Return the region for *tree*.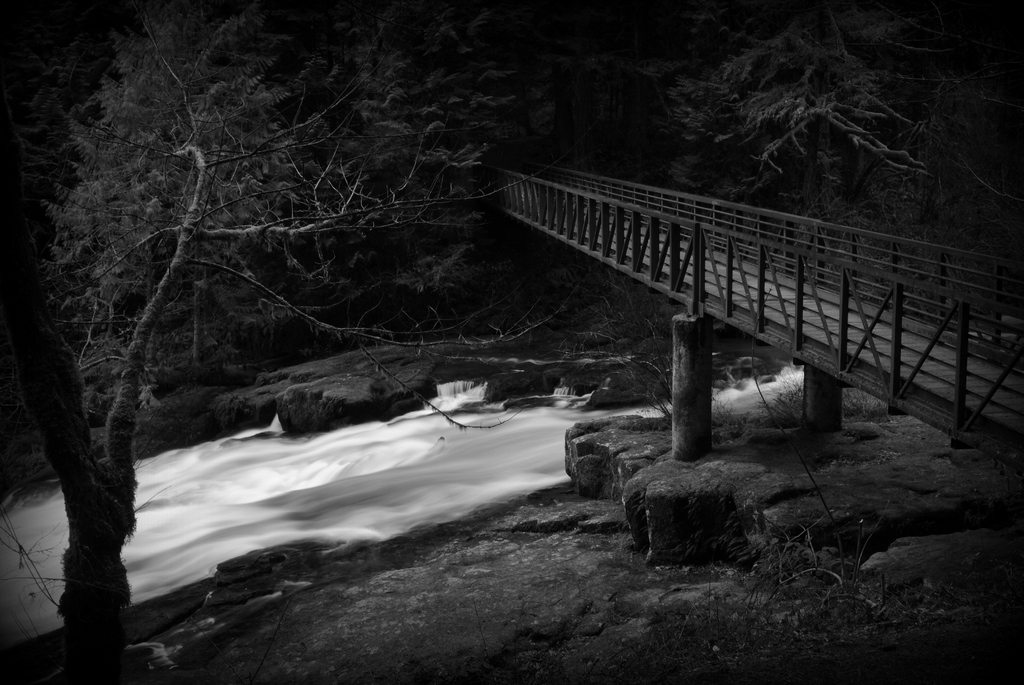
686, 0, 1021, 311.
